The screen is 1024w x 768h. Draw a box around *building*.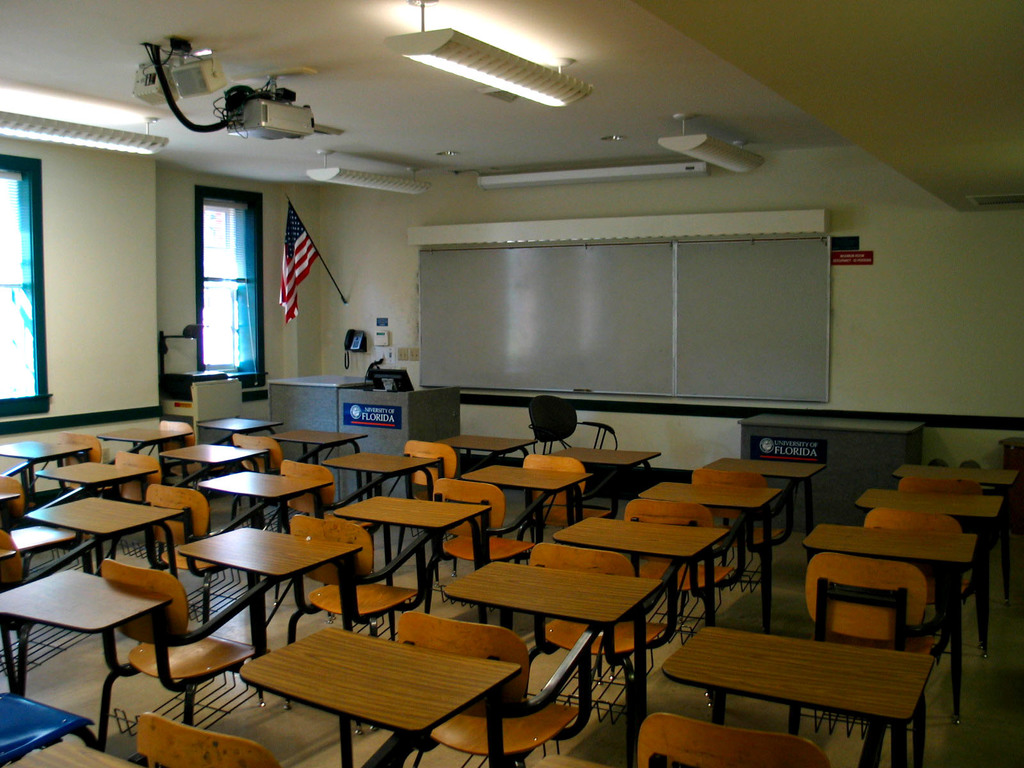
left=0, top=0, right=1023, bottom=767.
